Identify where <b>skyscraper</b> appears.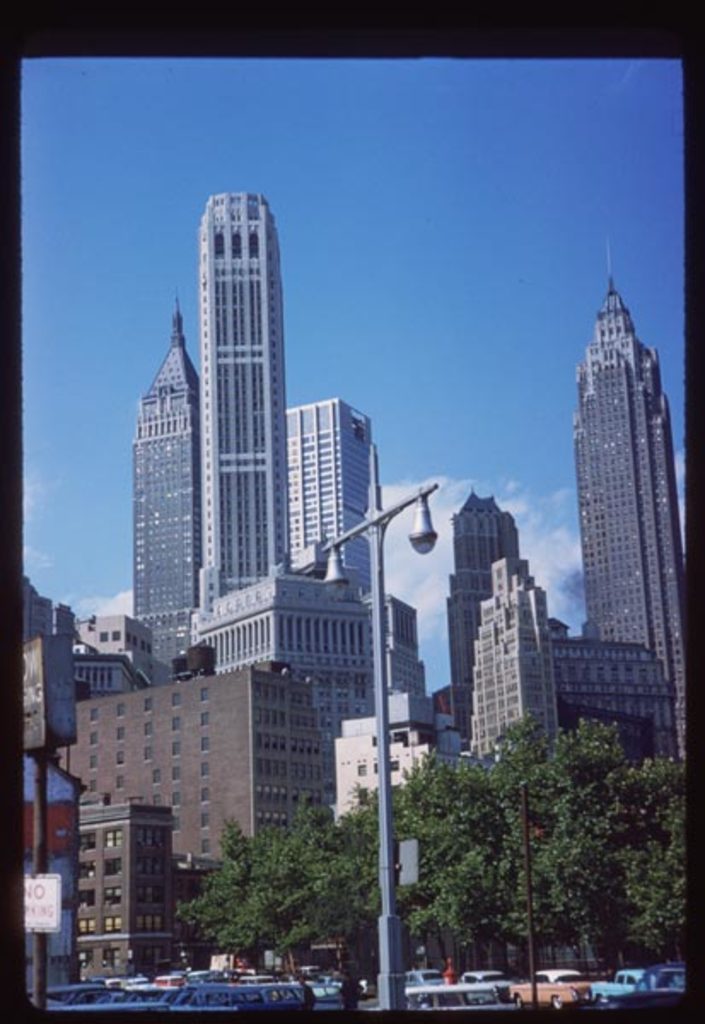
Appears at bbox(451, 485, 517, 748).
